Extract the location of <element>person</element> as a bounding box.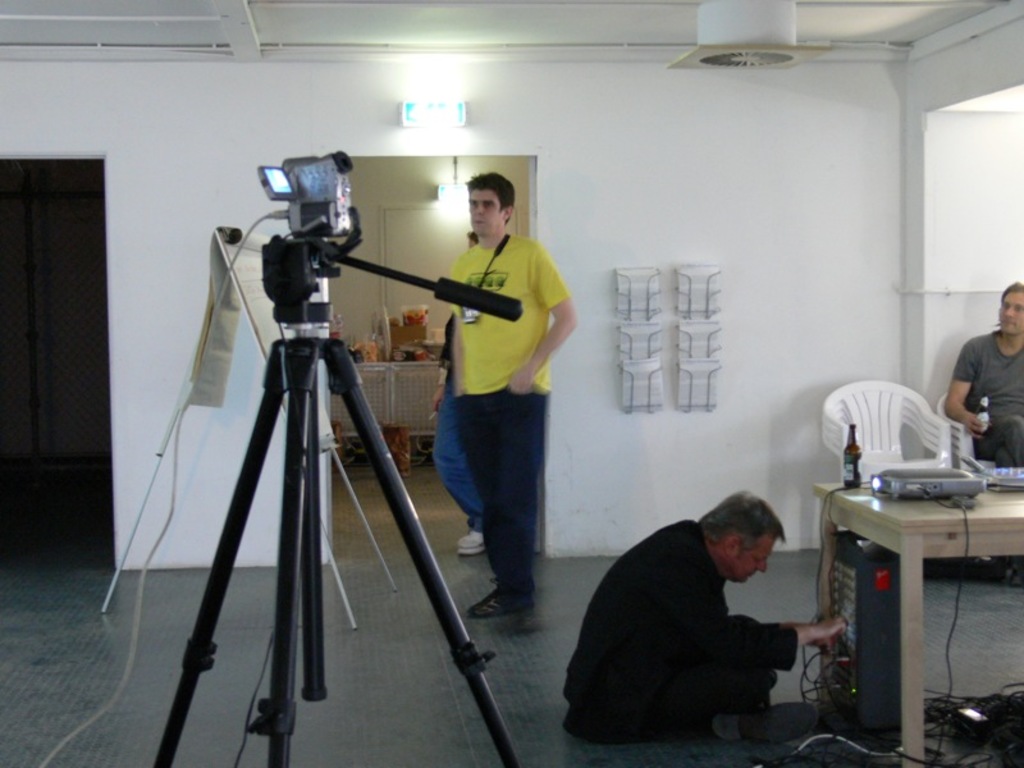
select_region(426, 225, 484, 568).
